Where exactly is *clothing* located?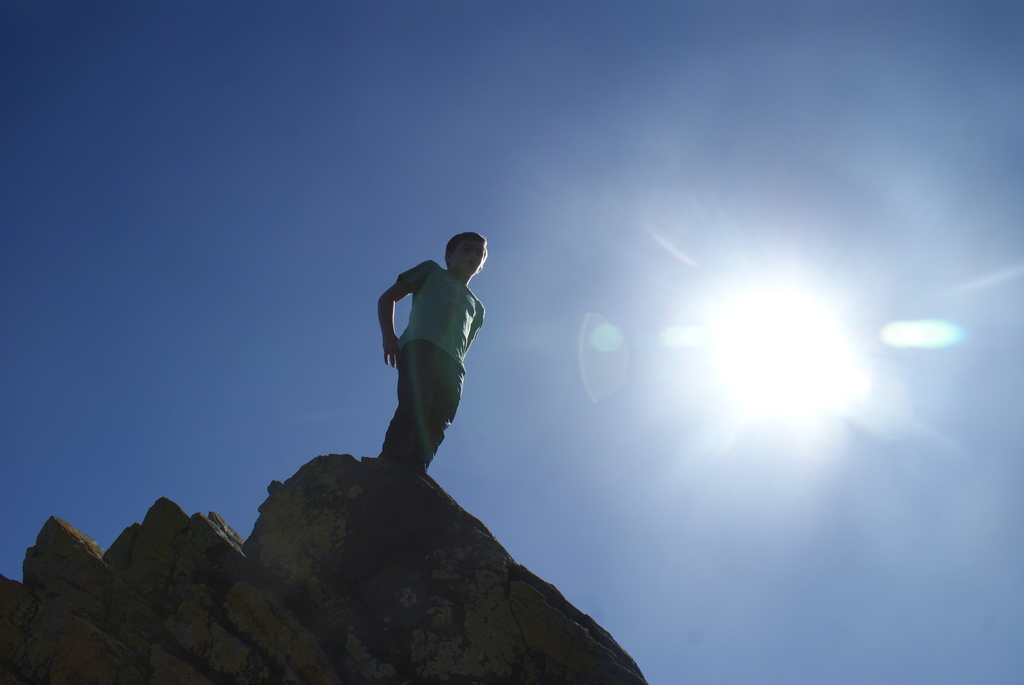
Its bounding box is <region>369, 241, 491, 481</region>.
